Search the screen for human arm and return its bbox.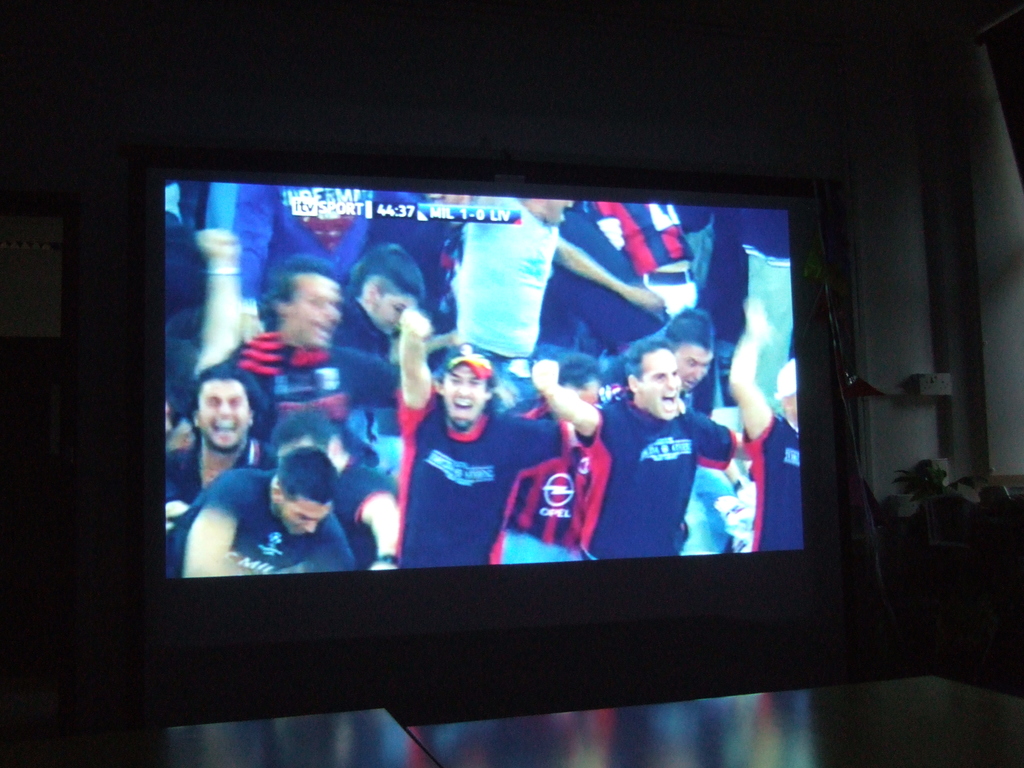
Found: <bbox>335, 470, 414, 577</bbox>.
